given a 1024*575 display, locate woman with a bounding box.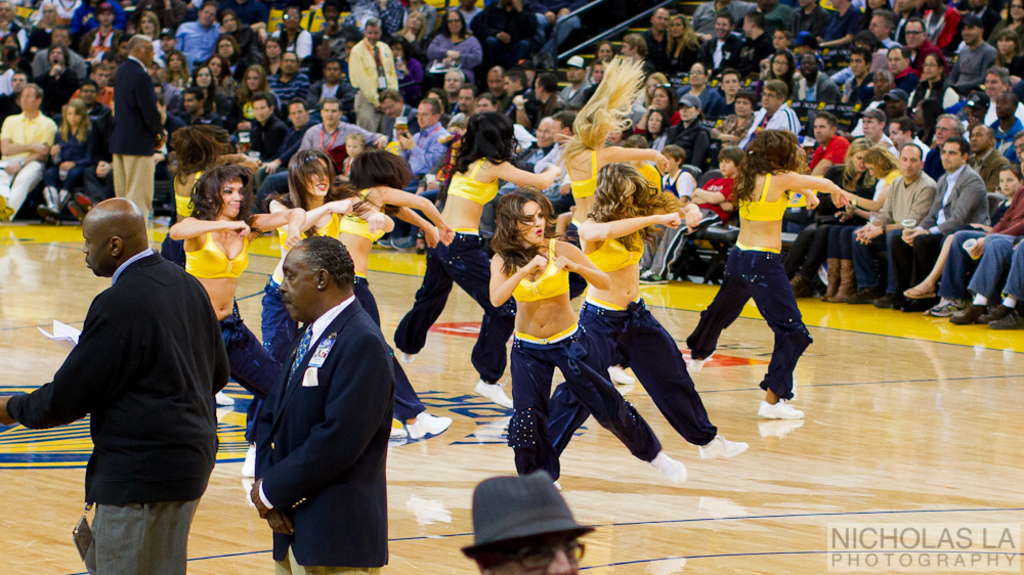
Located: Rect(389, 6, 429, 53).
